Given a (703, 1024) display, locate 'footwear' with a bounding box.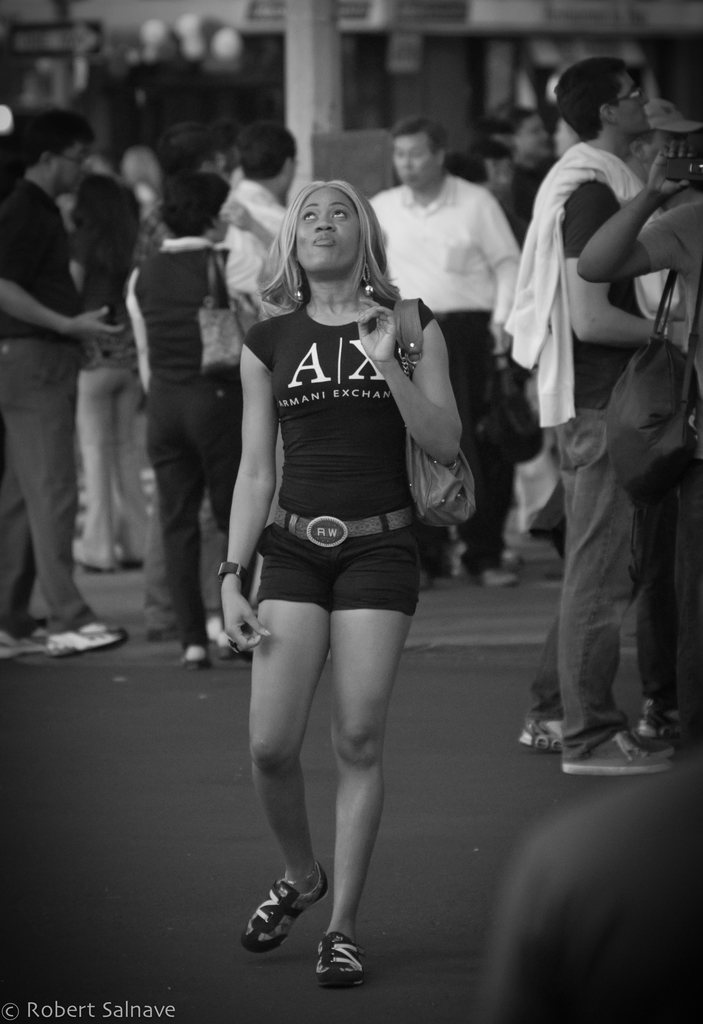
Located: 642 697 678 733.
